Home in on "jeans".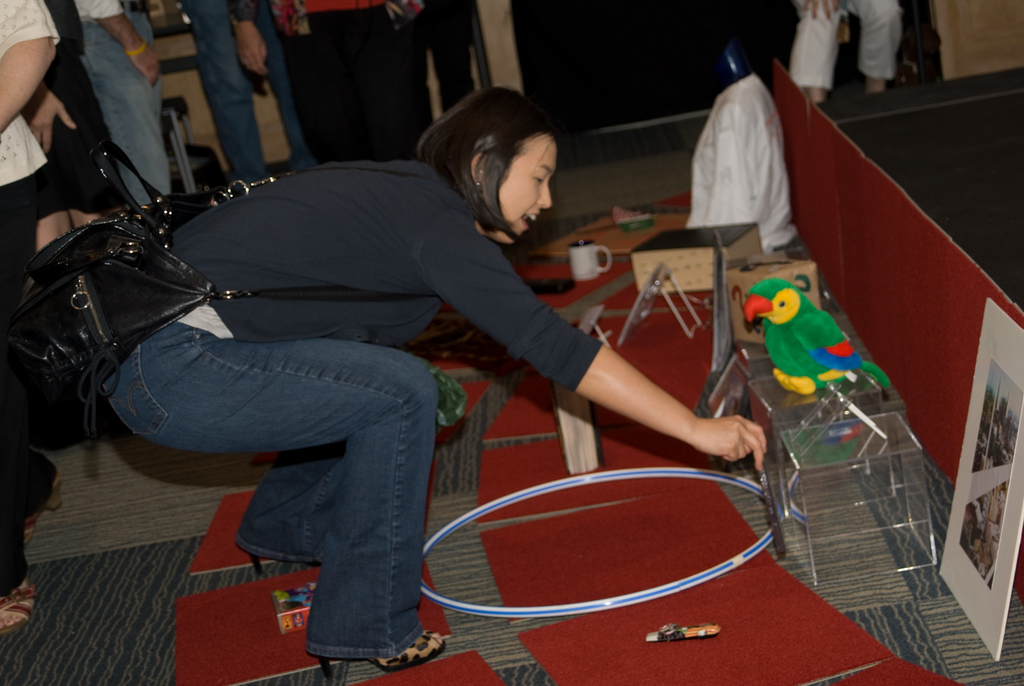
Homed in at x1=185 y1=0 x2=315 y2=184.
